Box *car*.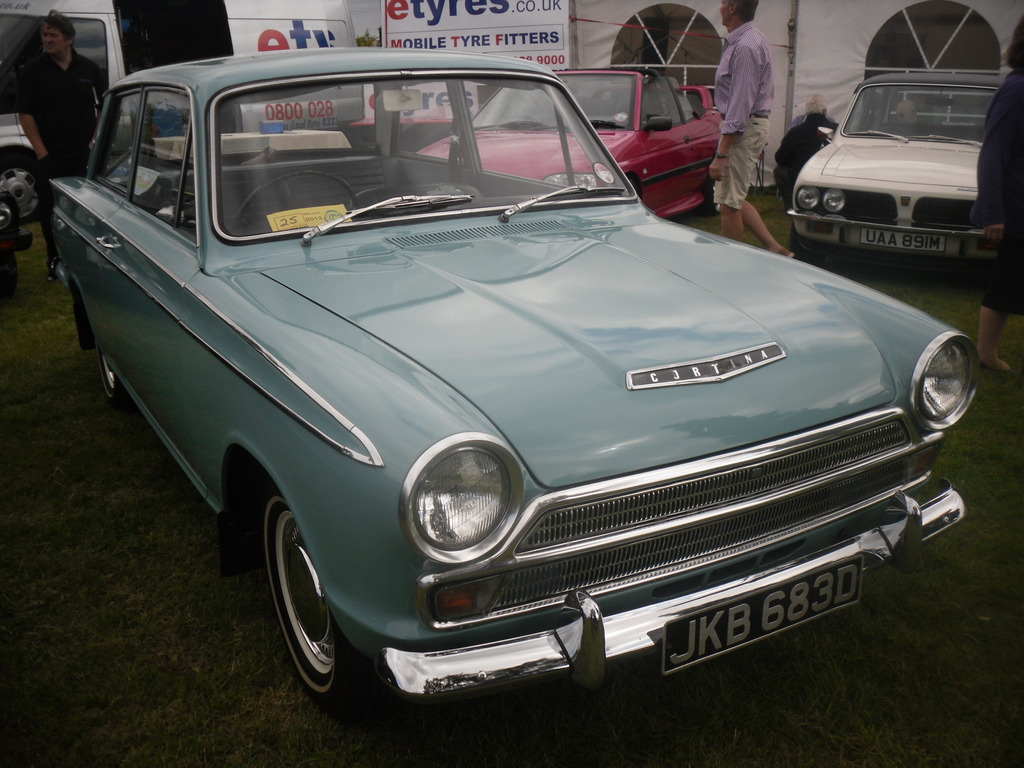
(789, 77, 1006, 266).
